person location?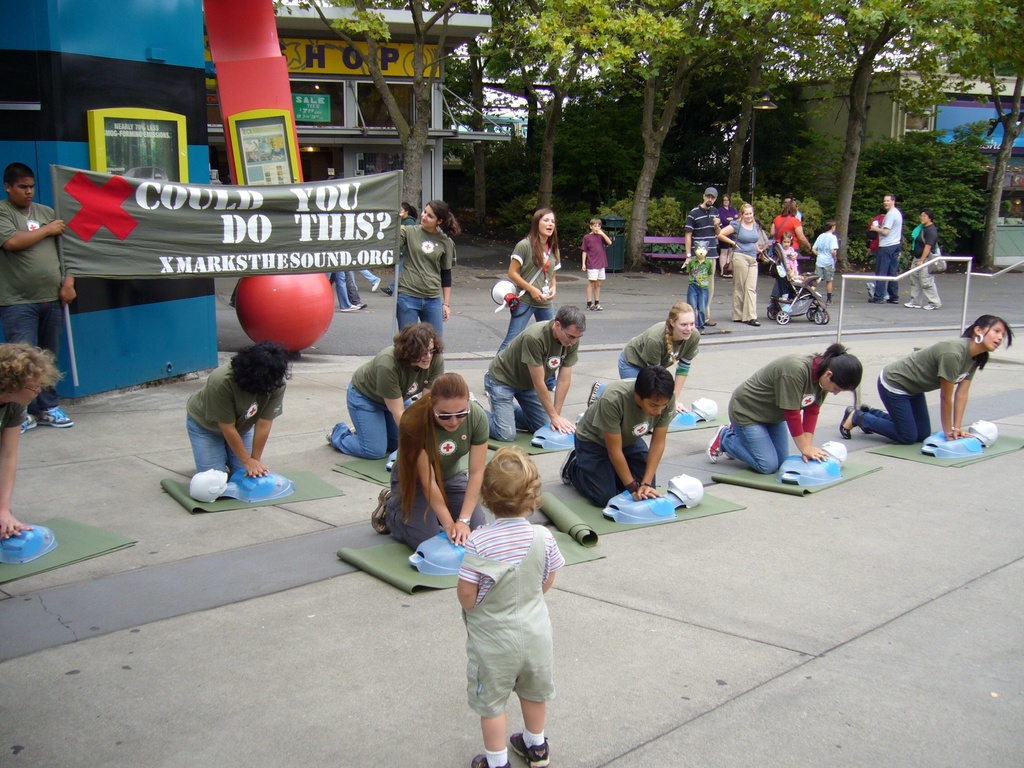
326, 319, 448, 461
